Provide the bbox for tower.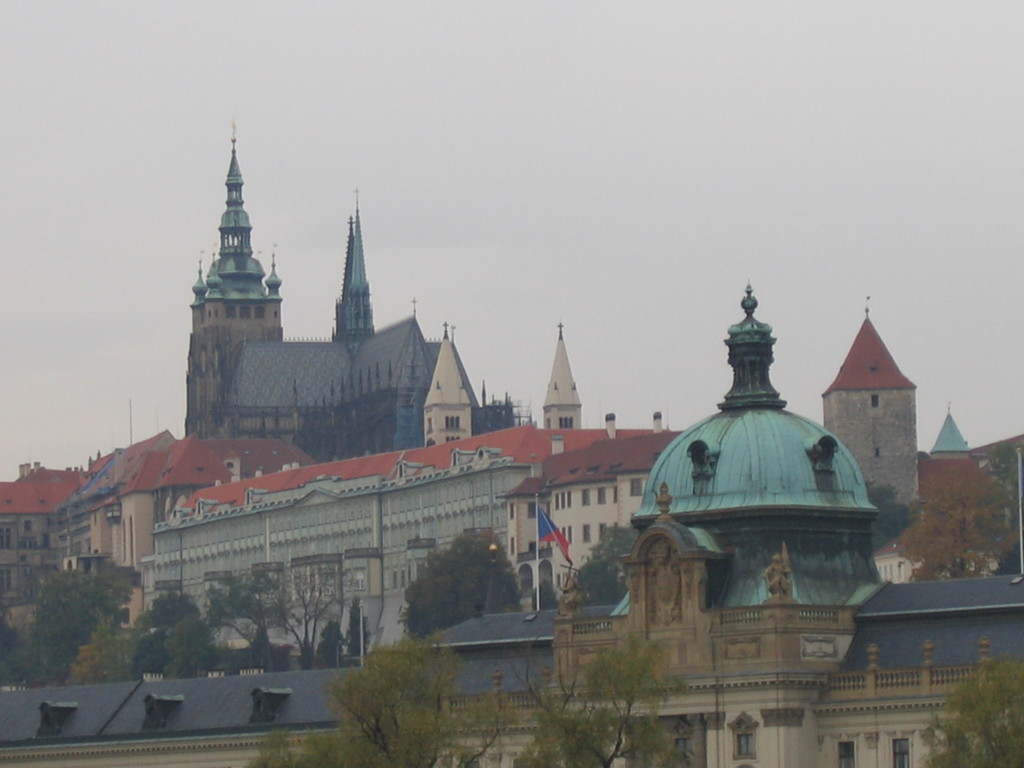
Rect(540, 324, 584, 429).
